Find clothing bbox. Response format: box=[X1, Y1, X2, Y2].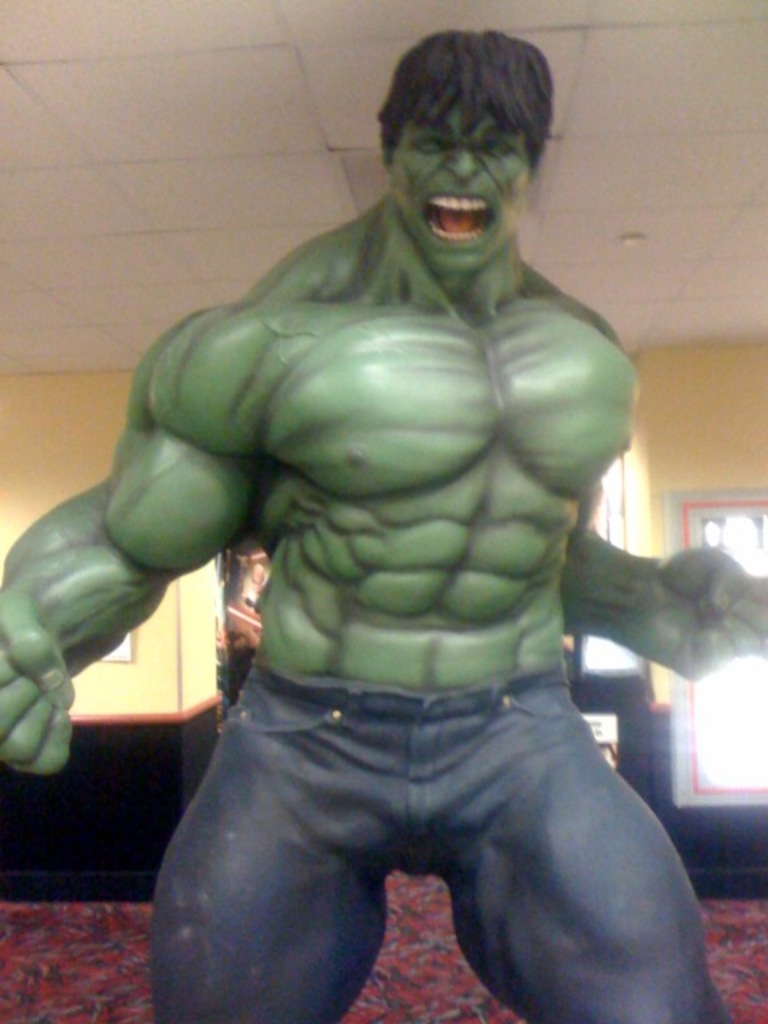
box=[150, 653, 725, 1022].
